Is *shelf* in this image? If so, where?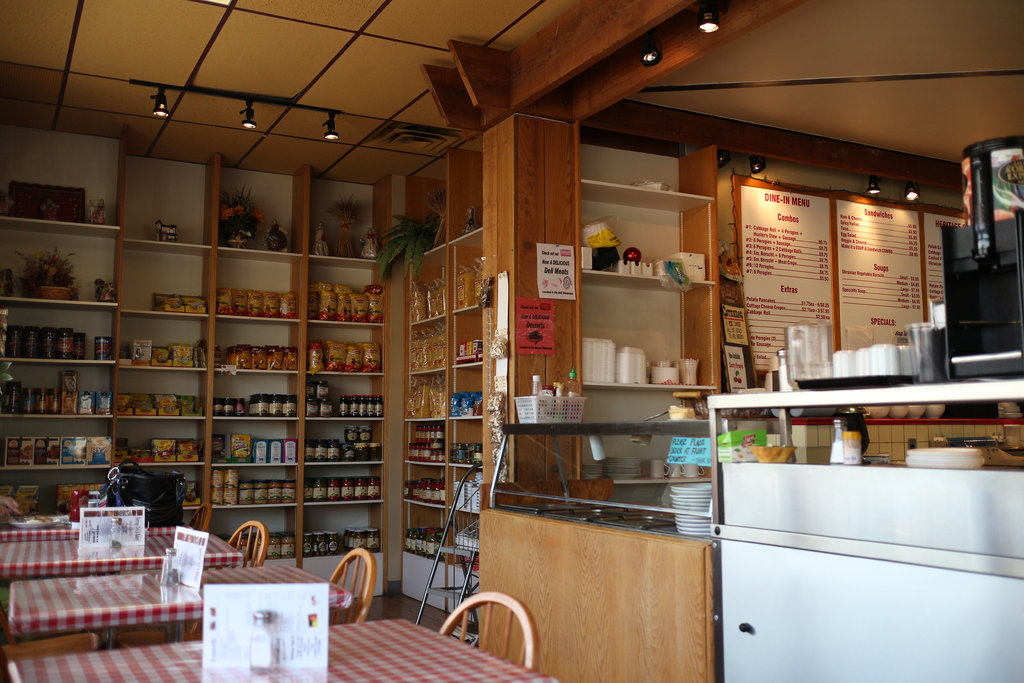
Yes, at (x1=578, y1=361, x2=728, y2=402).
